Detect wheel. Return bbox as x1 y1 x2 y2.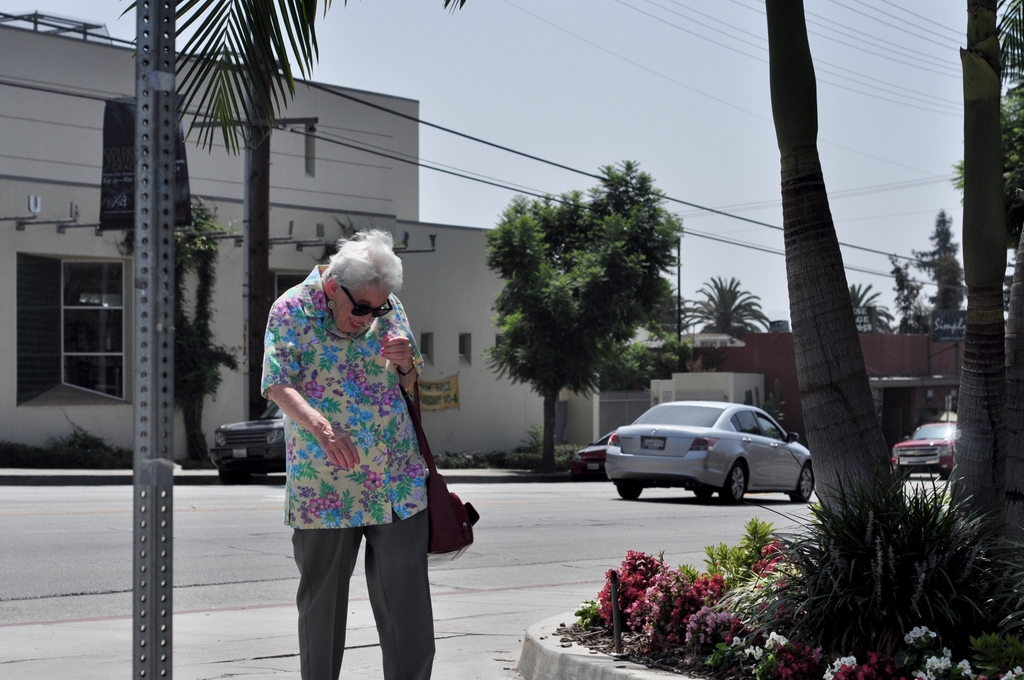
719 458 746 503.
